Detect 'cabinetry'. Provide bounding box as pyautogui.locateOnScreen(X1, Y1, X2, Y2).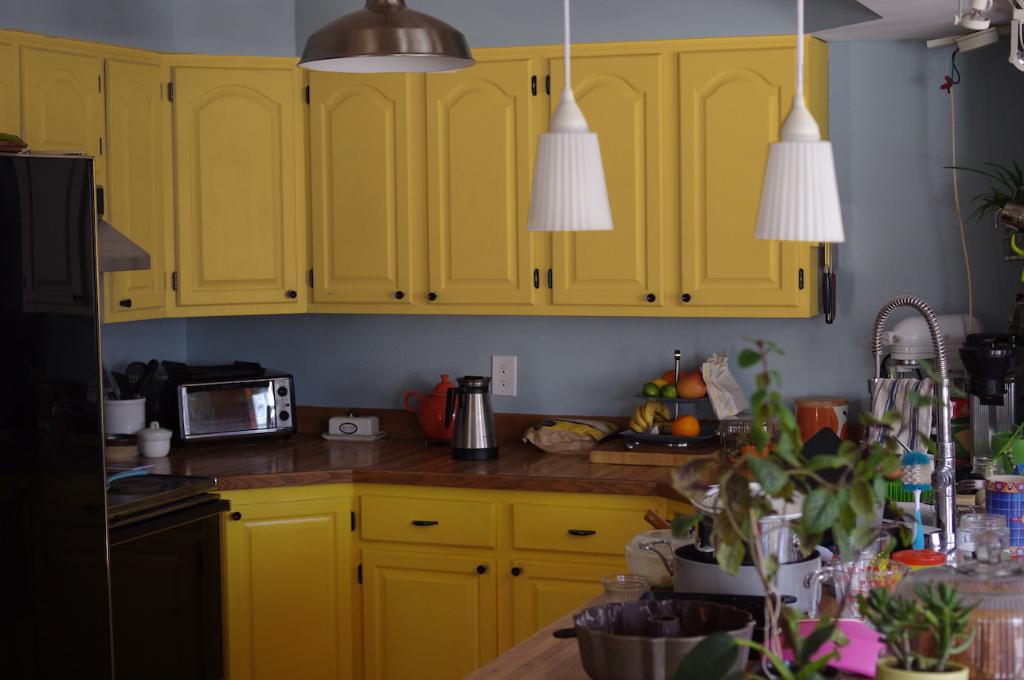
pyautogui.locateOnScreen(202, 497, 363, 679).
